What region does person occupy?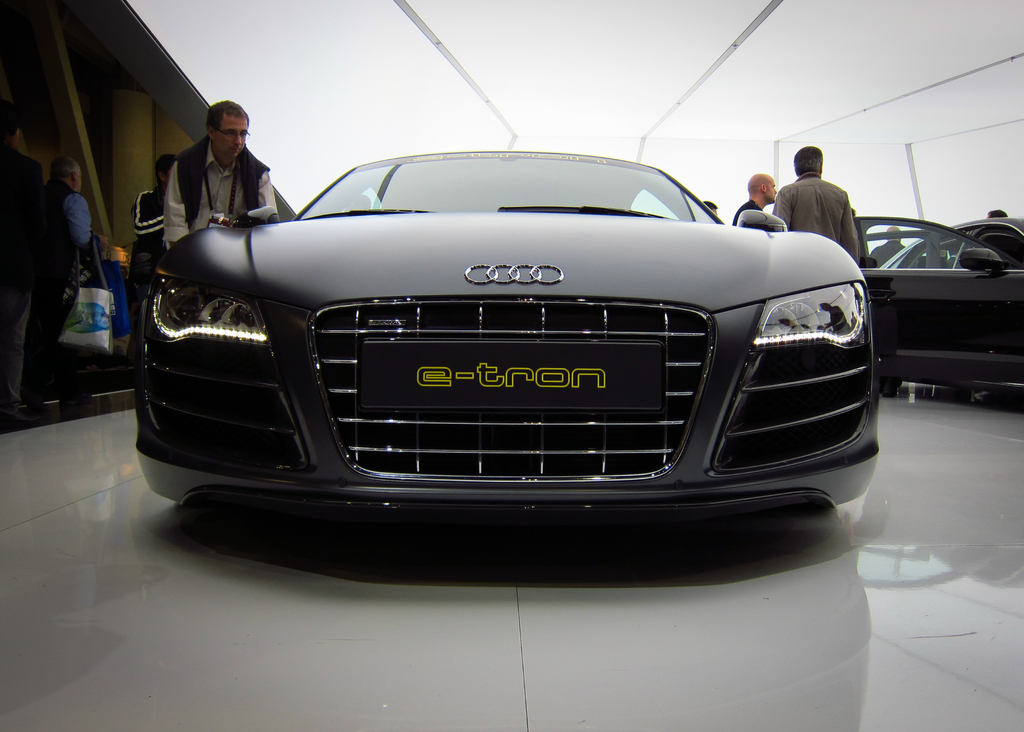
730/171/780/223.
